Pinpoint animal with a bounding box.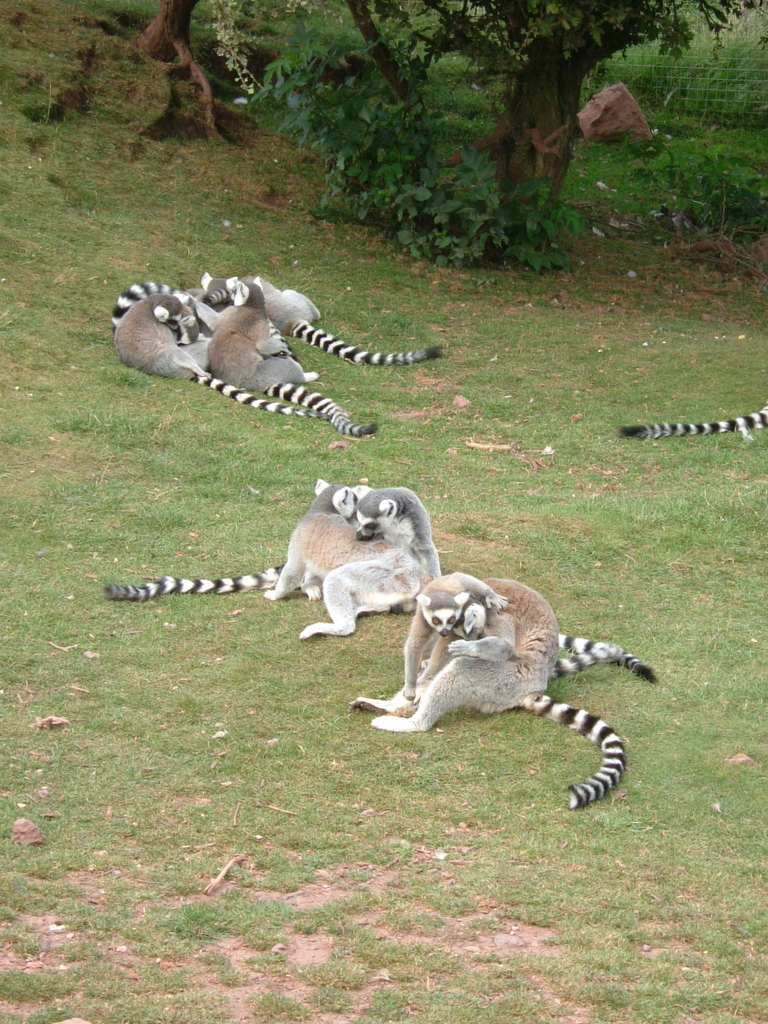
region(211, 283, 389, 440).
